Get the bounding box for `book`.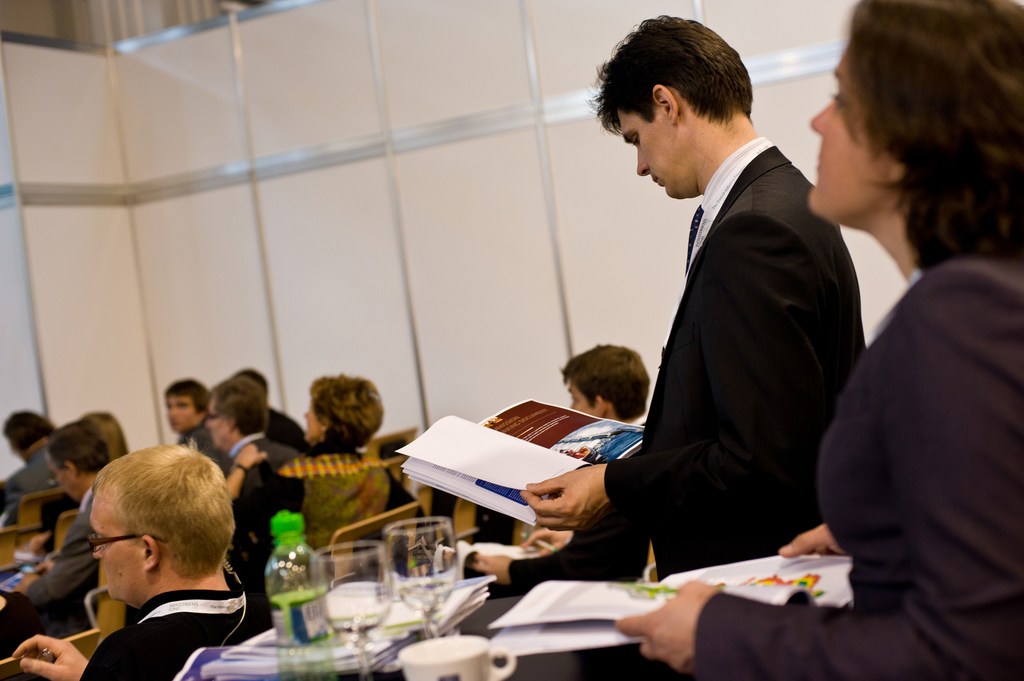
pyautogui.locateOnScreen(483, 551, 858, 662).
